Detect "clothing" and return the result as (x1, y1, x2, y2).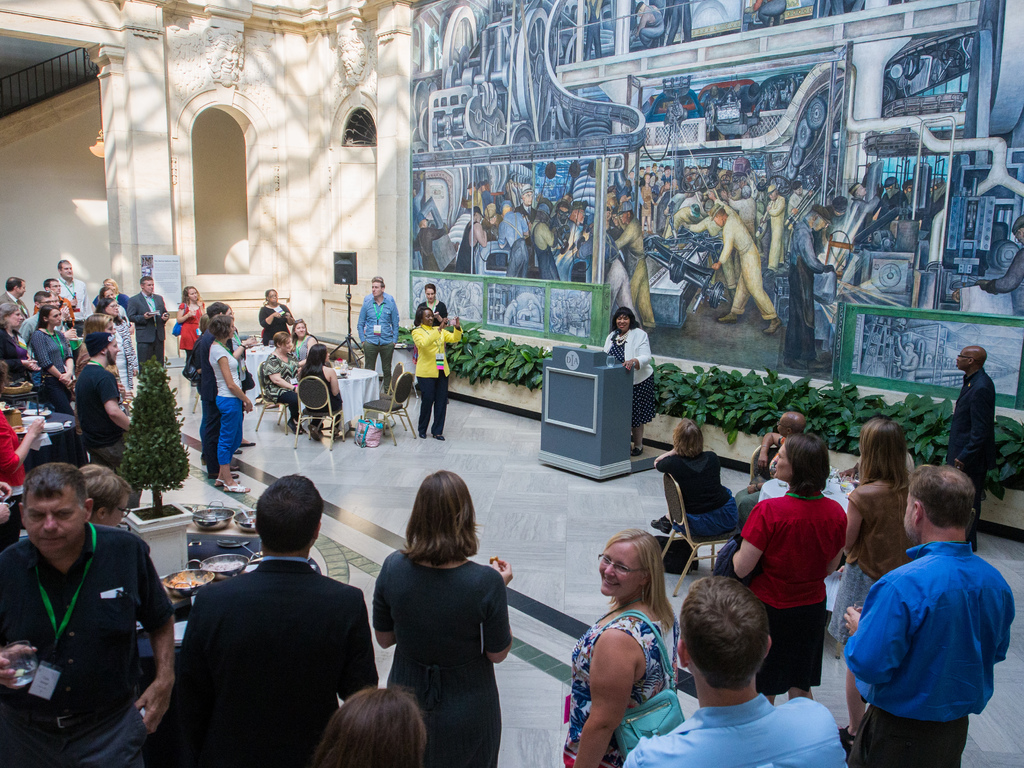
(568, 609, 680, 767).
